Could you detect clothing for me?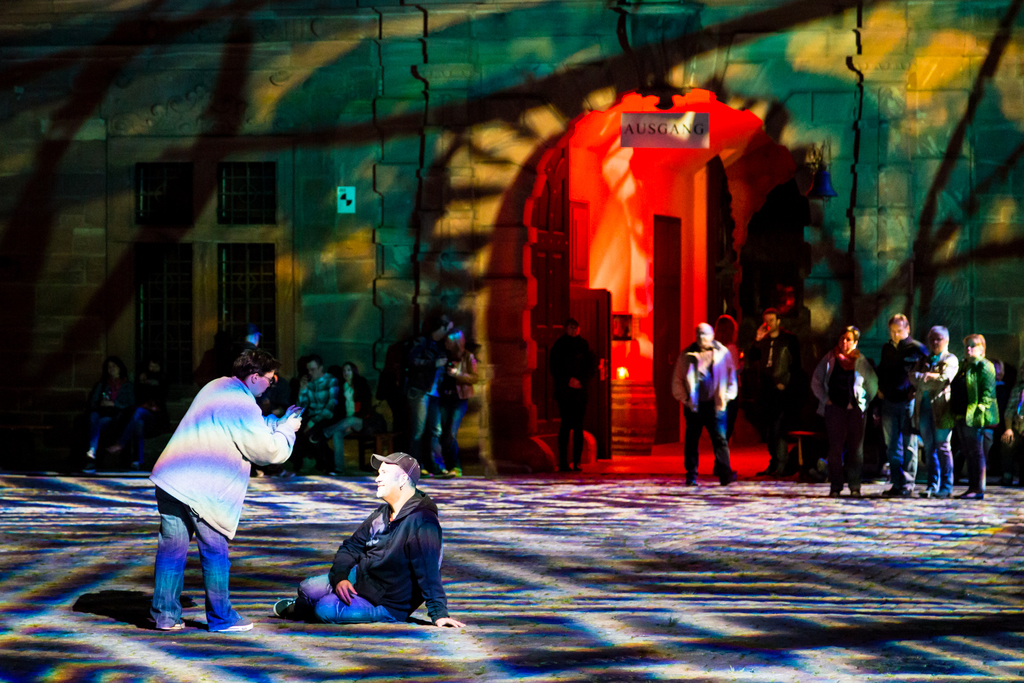
Detection result: detection(956, 348, 1007, 513).
